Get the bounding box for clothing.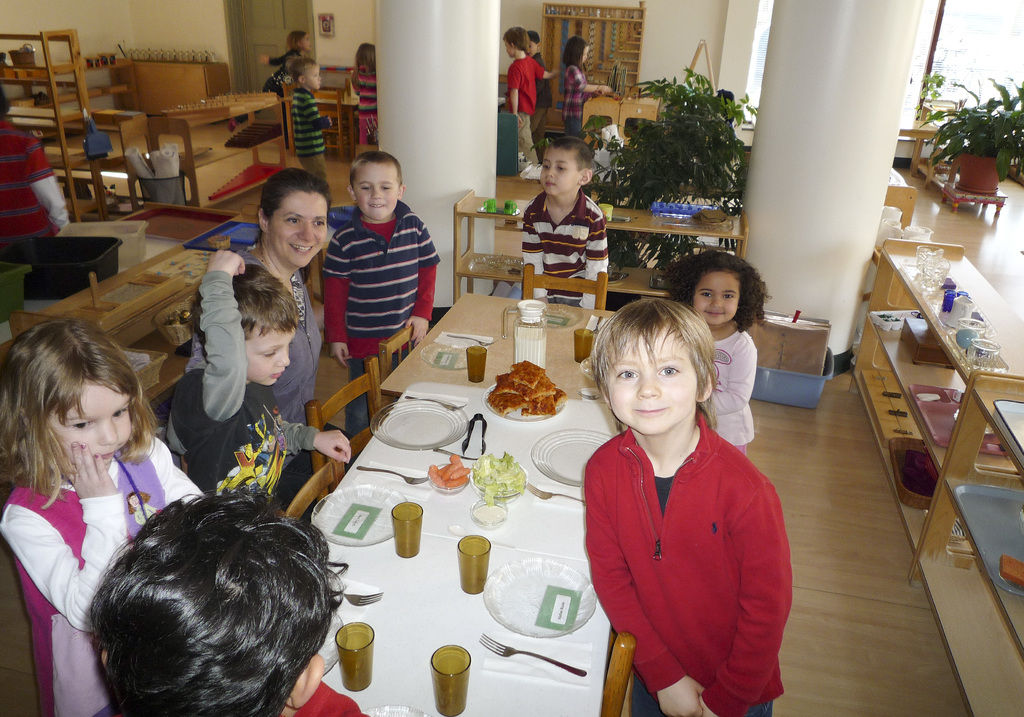
Rect(324, 201, 440, 444).
